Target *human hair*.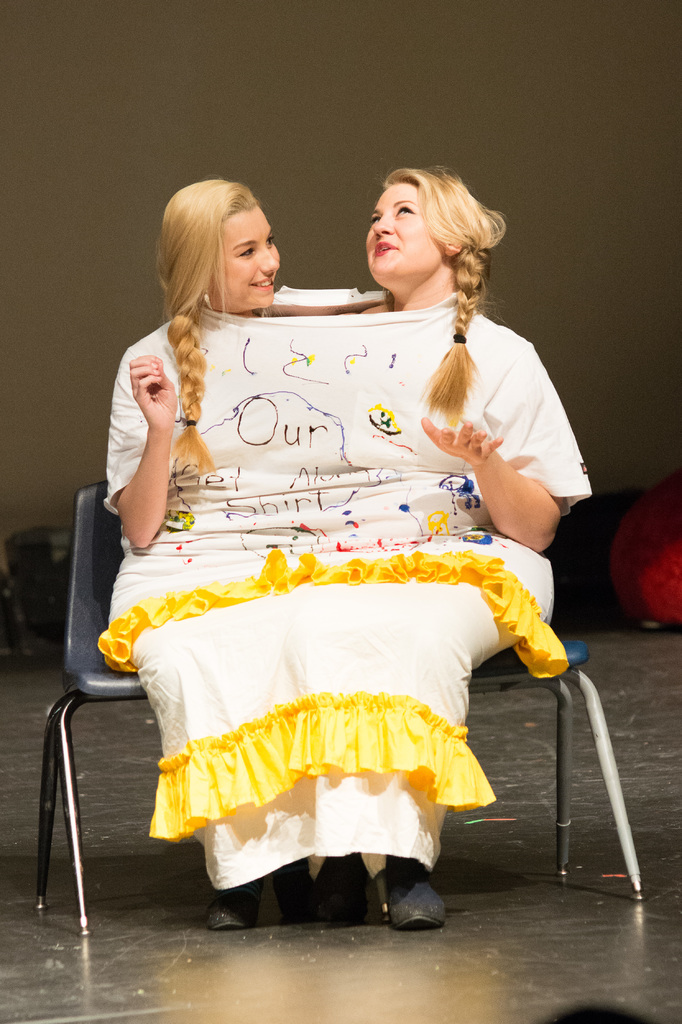
Target region: l=156, t=180, r=259, b=474.
